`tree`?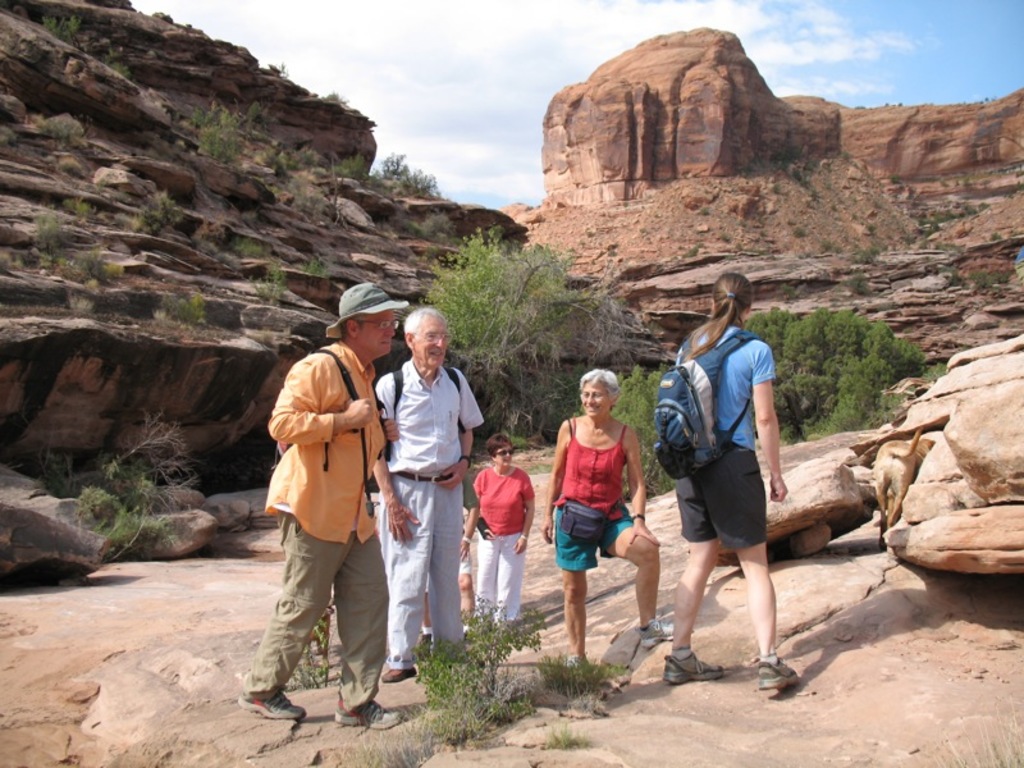
BBox(41, 15, 79, 45)
